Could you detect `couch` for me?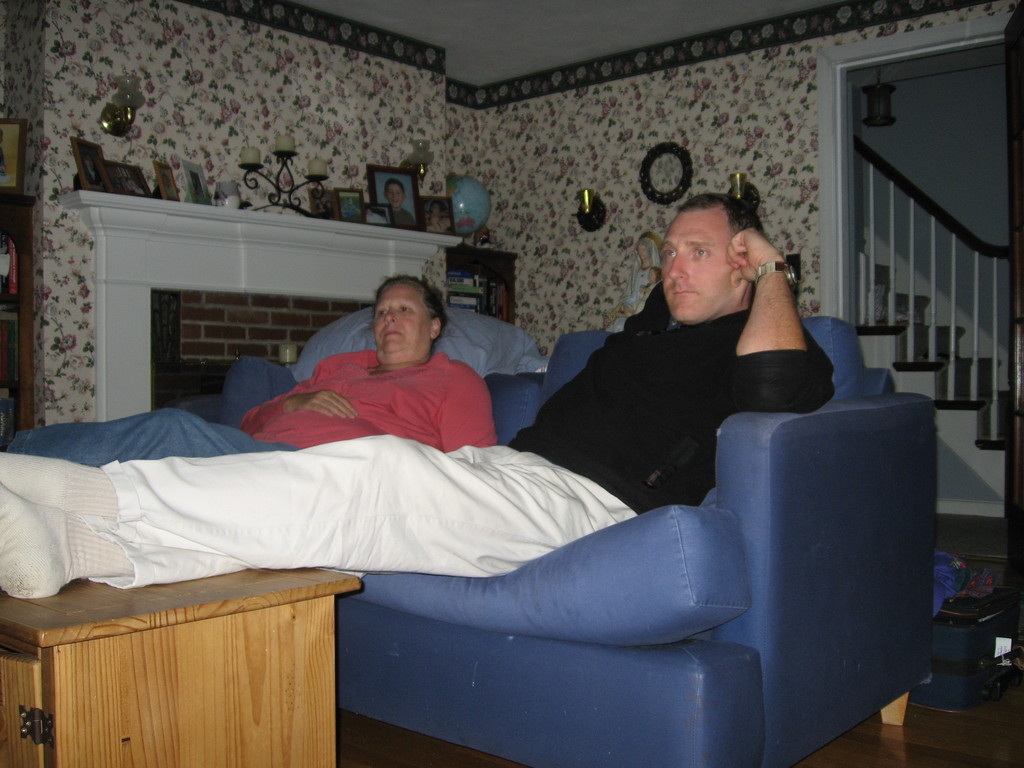
Detection result: [202, 301, 937, 767].
